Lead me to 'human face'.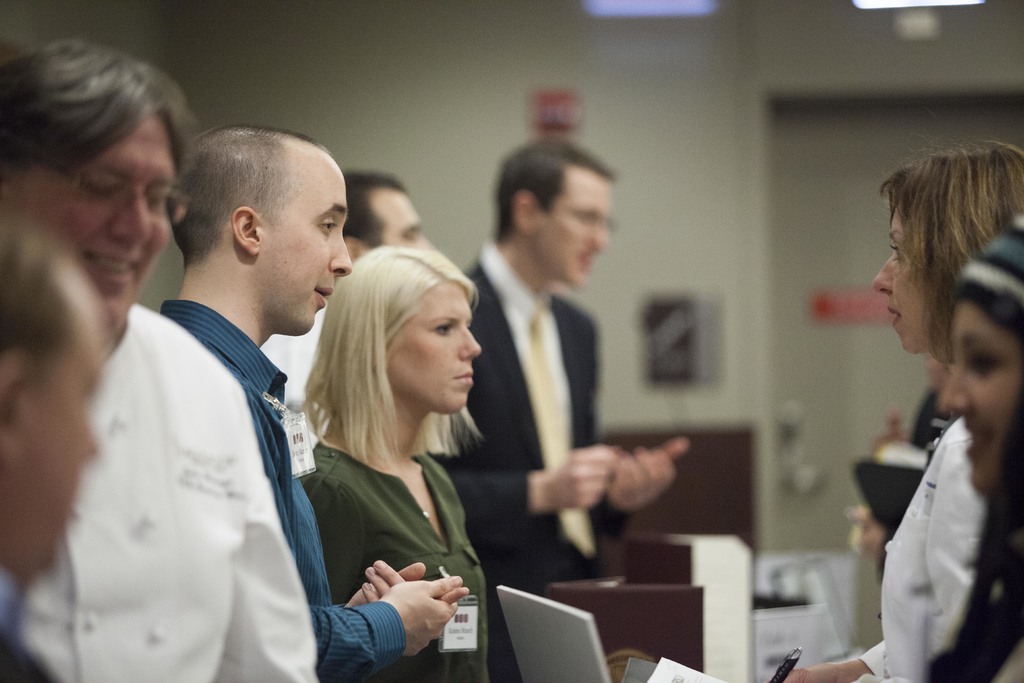
Lead to [261,165,353,335].
